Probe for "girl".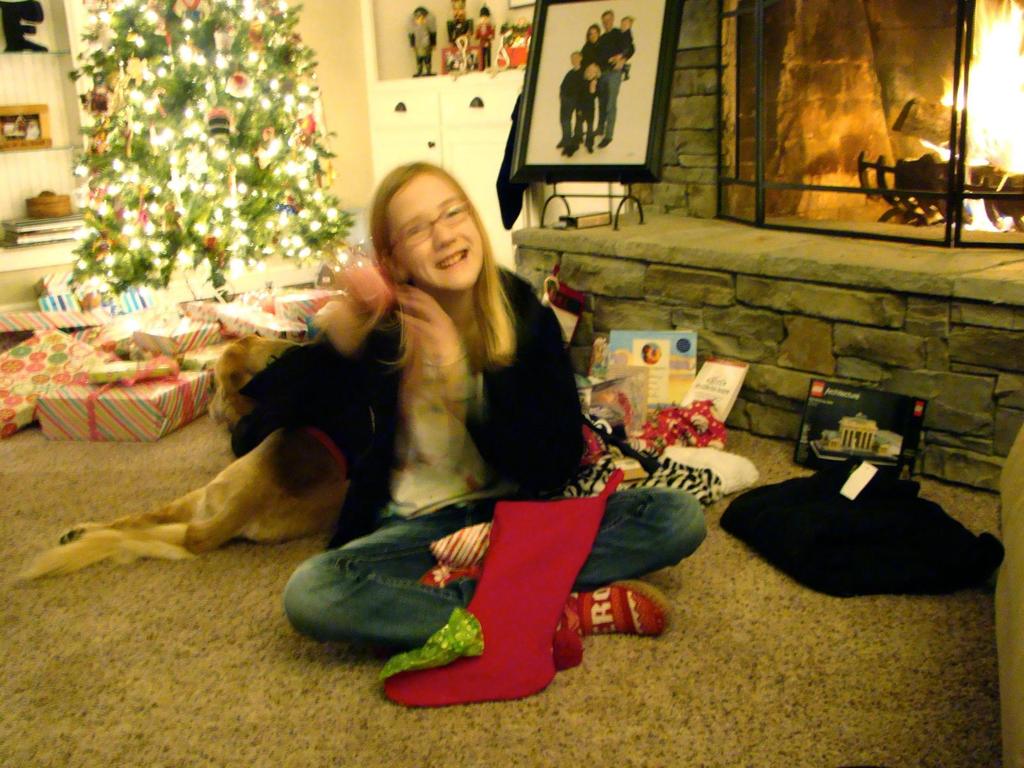
Probe result: l=282, t=156, r=710, b=664.
